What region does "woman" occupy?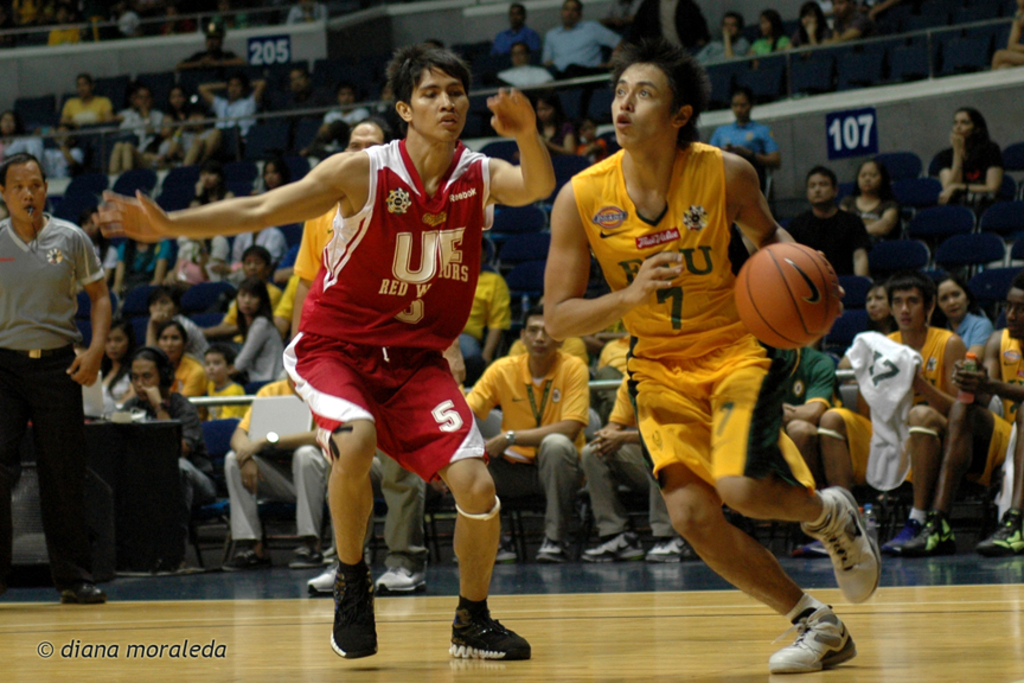
bbox=[788, 0, 841, 50].
